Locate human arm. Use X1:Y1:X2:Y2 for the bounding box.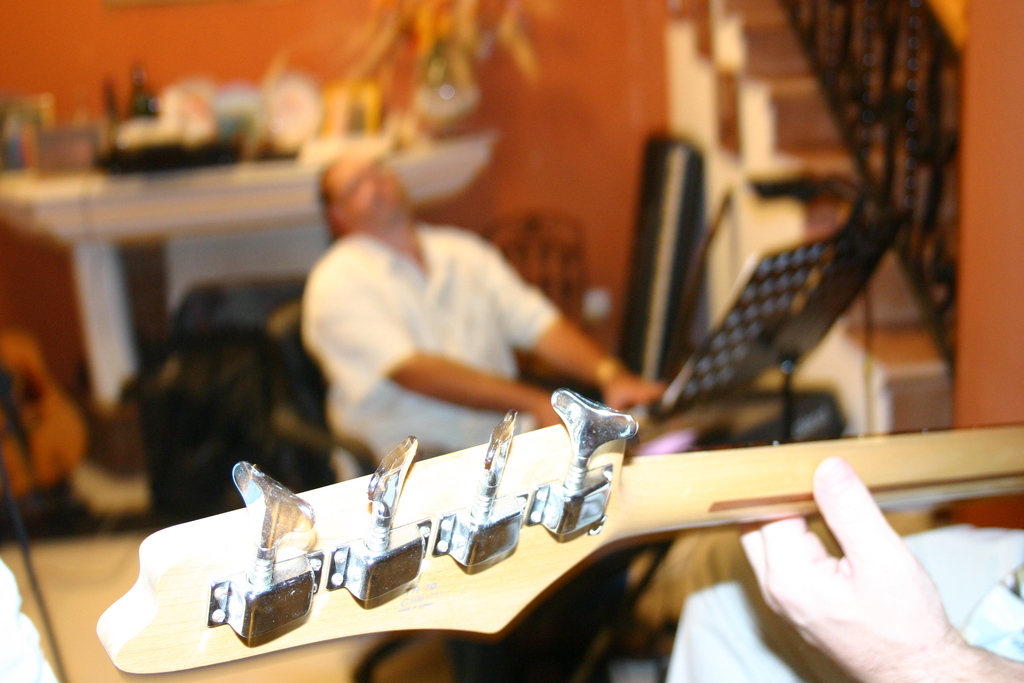
322:268:585:415.
